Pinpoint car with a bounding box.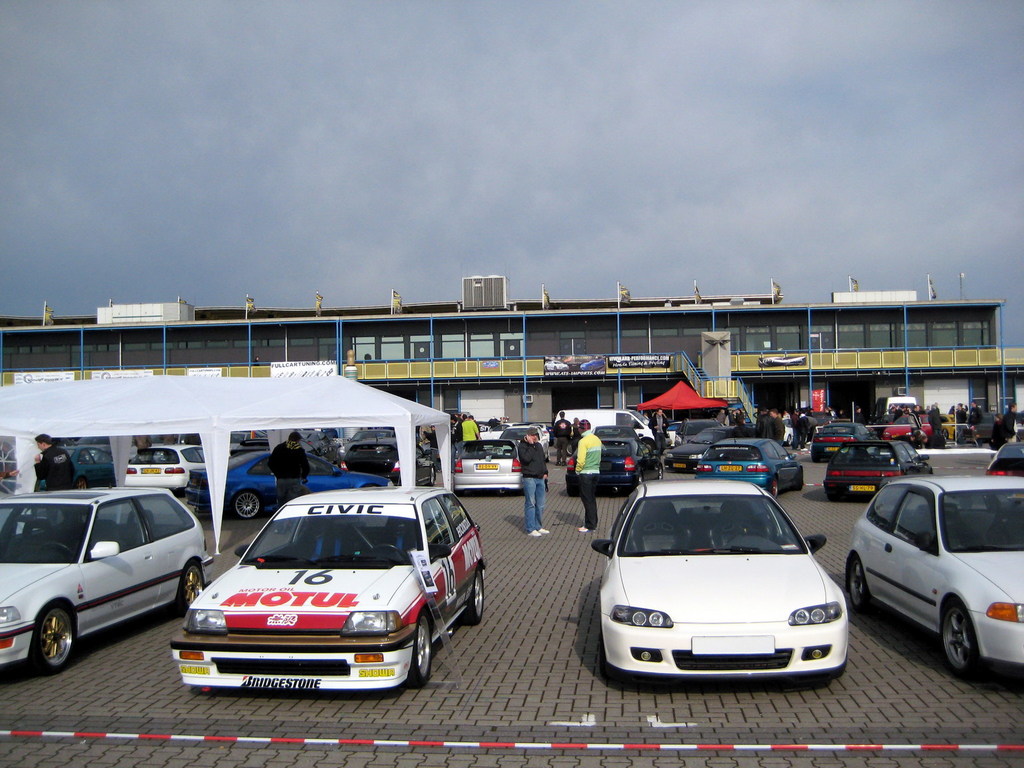
rect(689, 434, 811, 502).
